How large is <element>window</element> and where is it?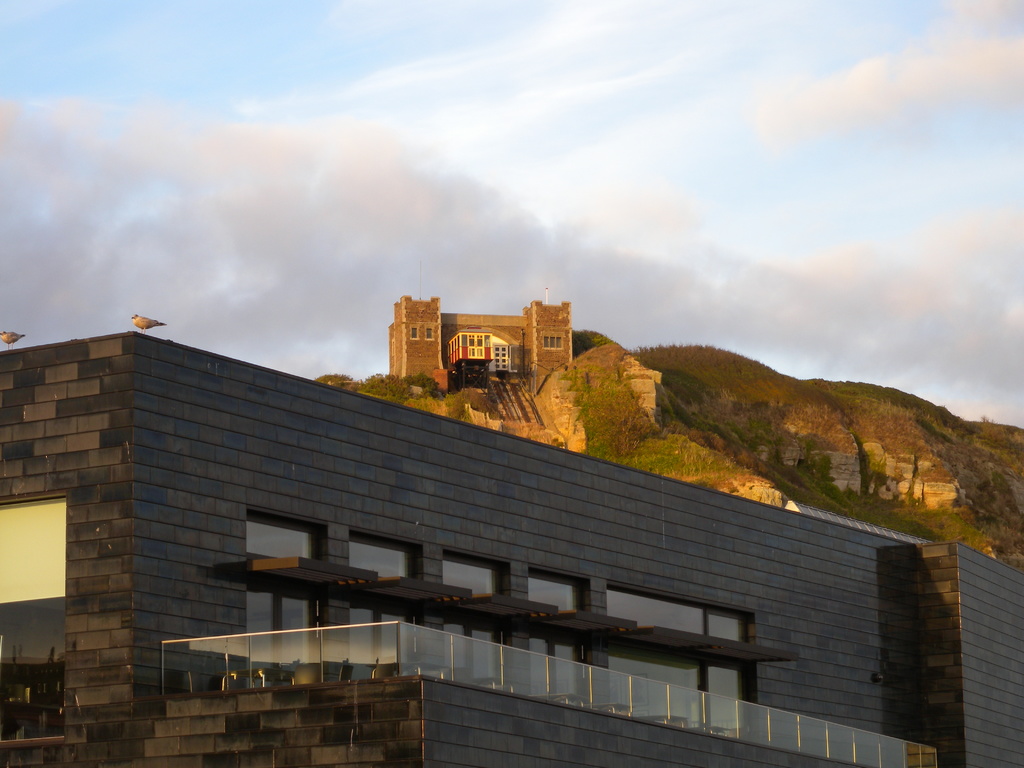
Bounding box: box(612, 584, 708, 738).
